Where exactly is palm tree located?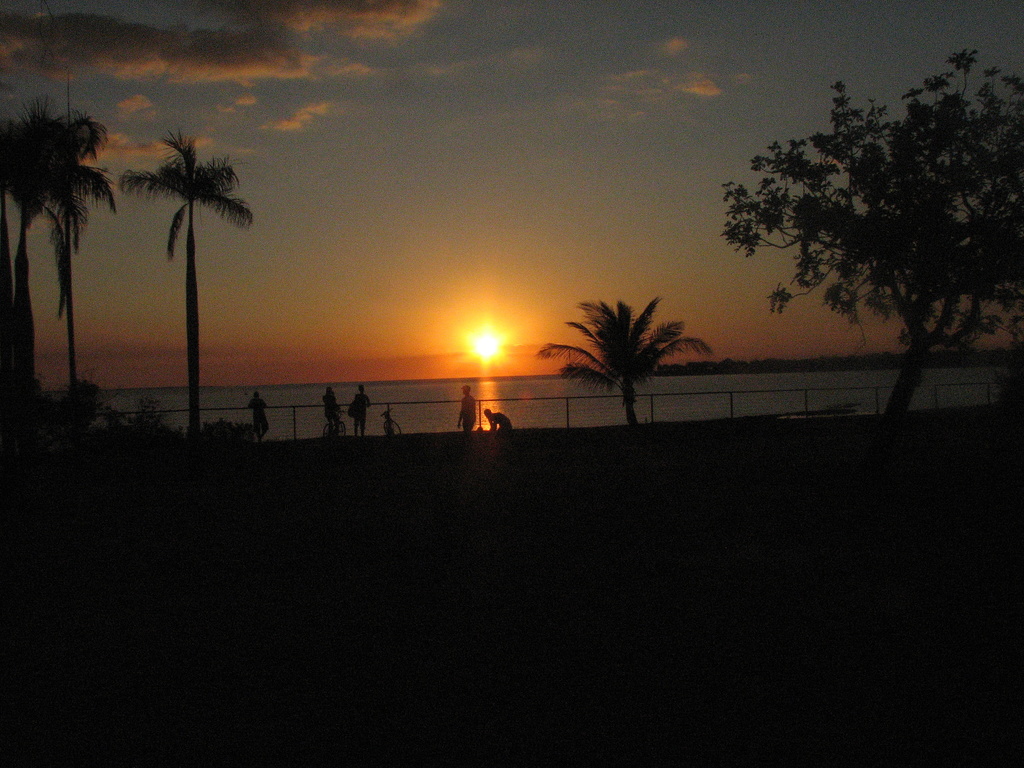
Its bounding box is bbox(527, 289, 715, 431).
